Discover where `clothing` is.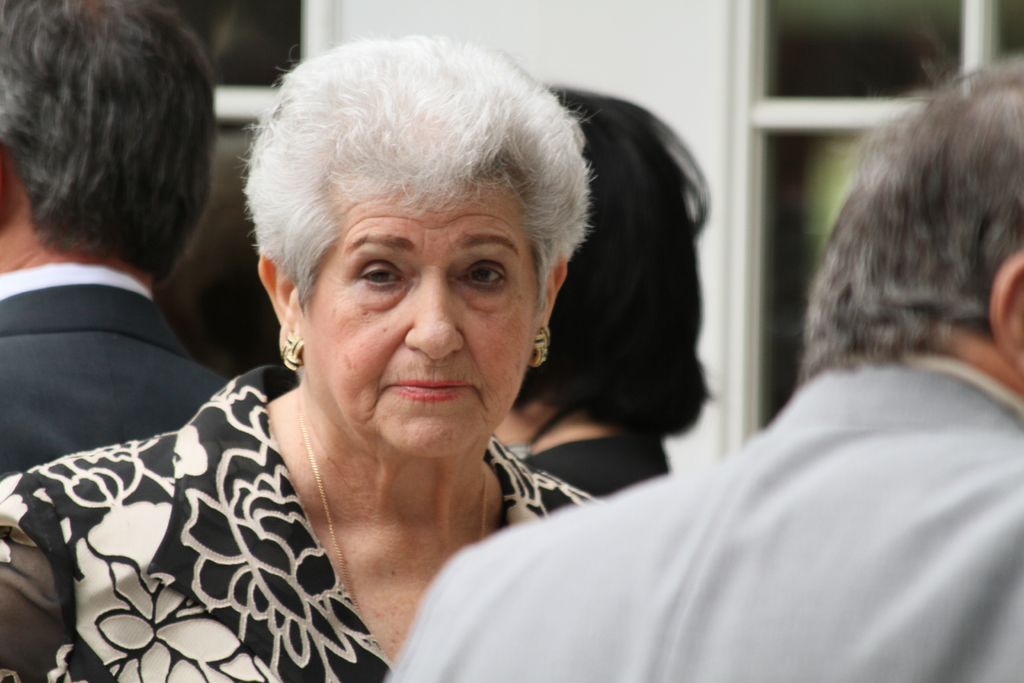
Discovered at pyautogui.locateOnScreen(388, 366, 1023, 682).
